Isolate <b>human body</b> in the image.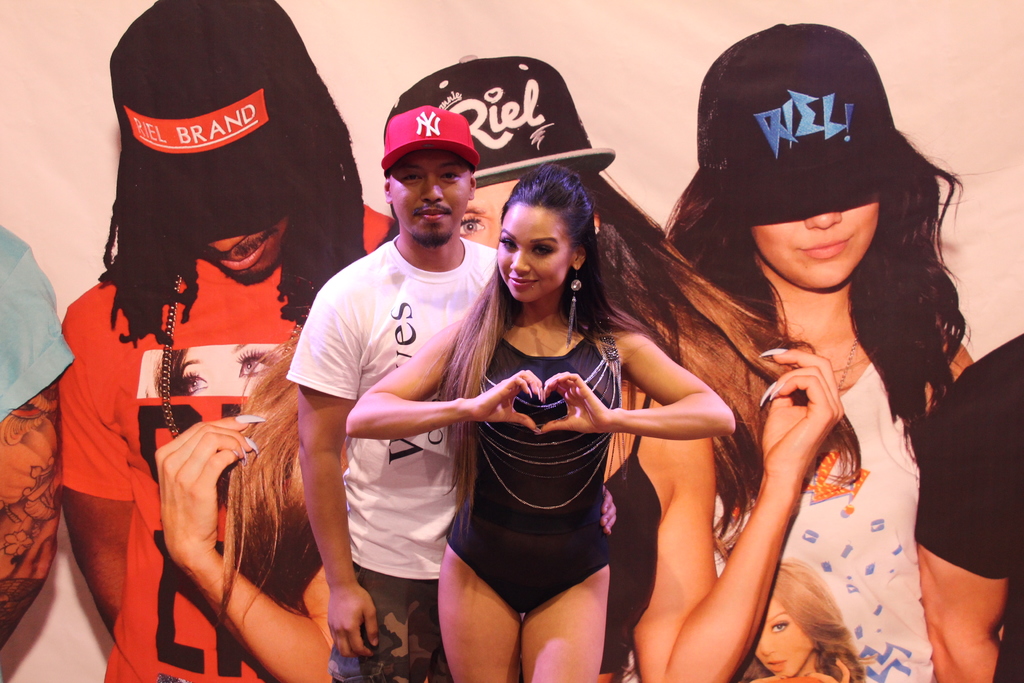
Isolated region: 161,339,842,682.
